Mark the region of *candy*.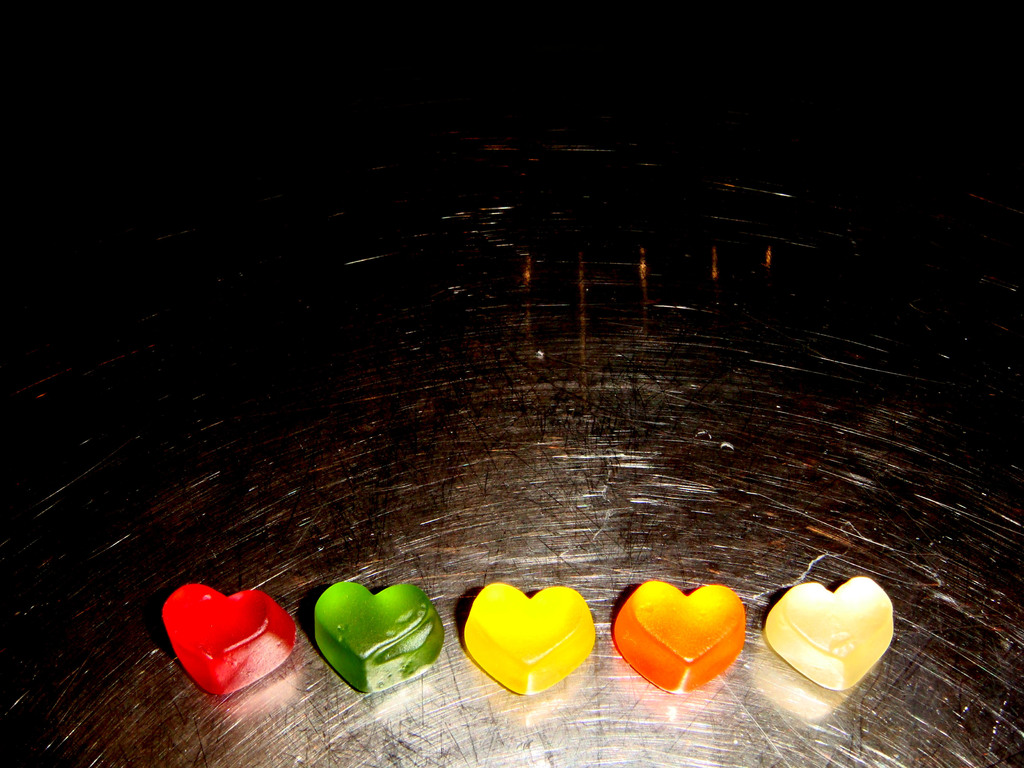
Region: [609, 576, 748, 698].
